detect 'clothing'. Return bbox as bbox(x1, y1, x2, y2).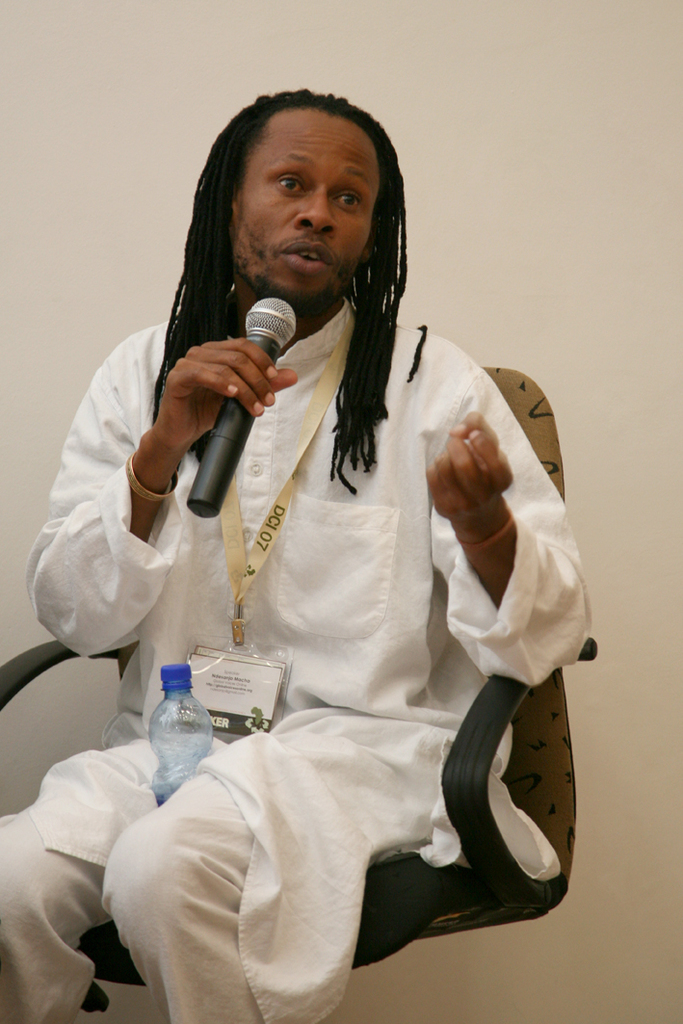
bbox(0, 294, 593, 1023).
